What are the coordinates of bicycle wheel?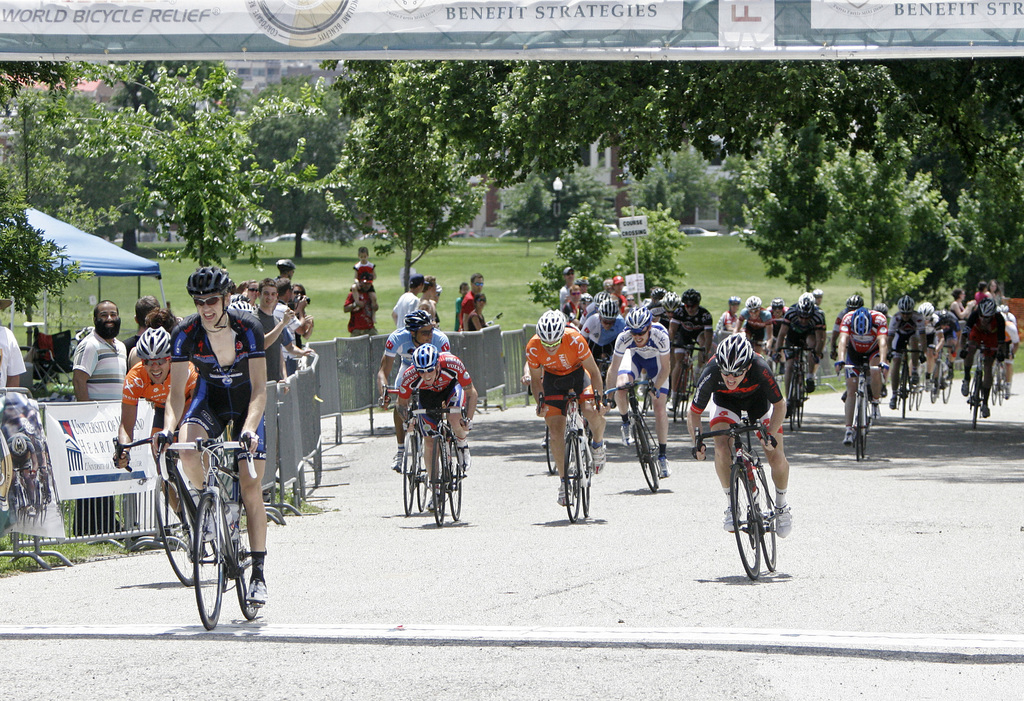
detection(990, 377, 996, 407).
